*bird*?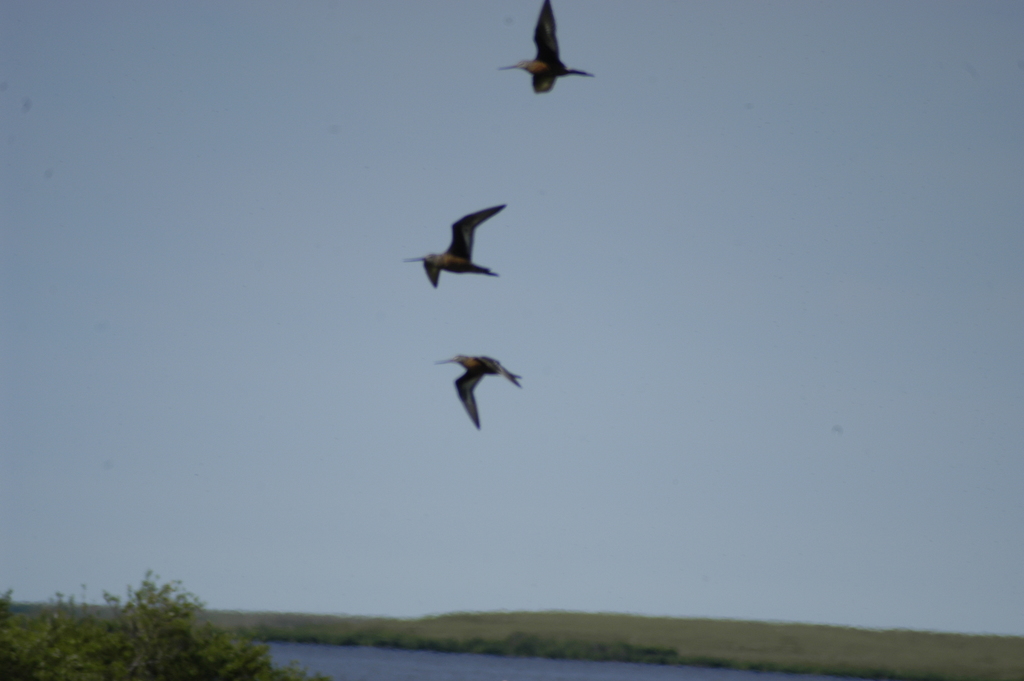
select_region(494, 0, 598, 92)
